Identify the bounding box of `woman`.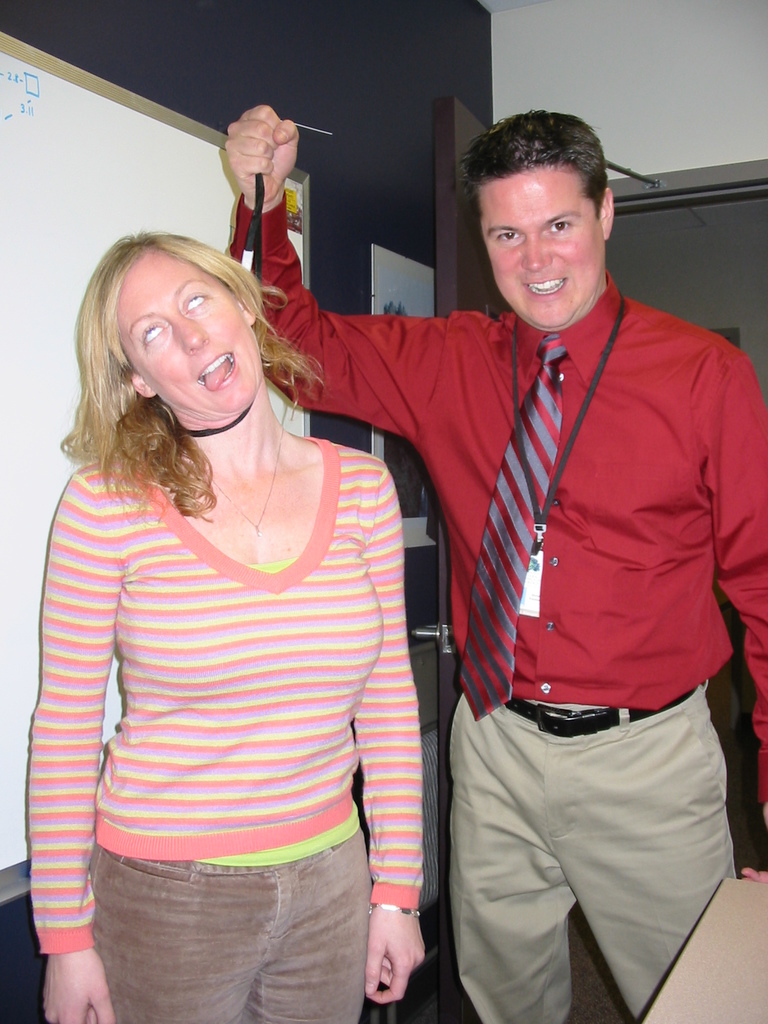
bbox(8, 158, 429, 1017).
